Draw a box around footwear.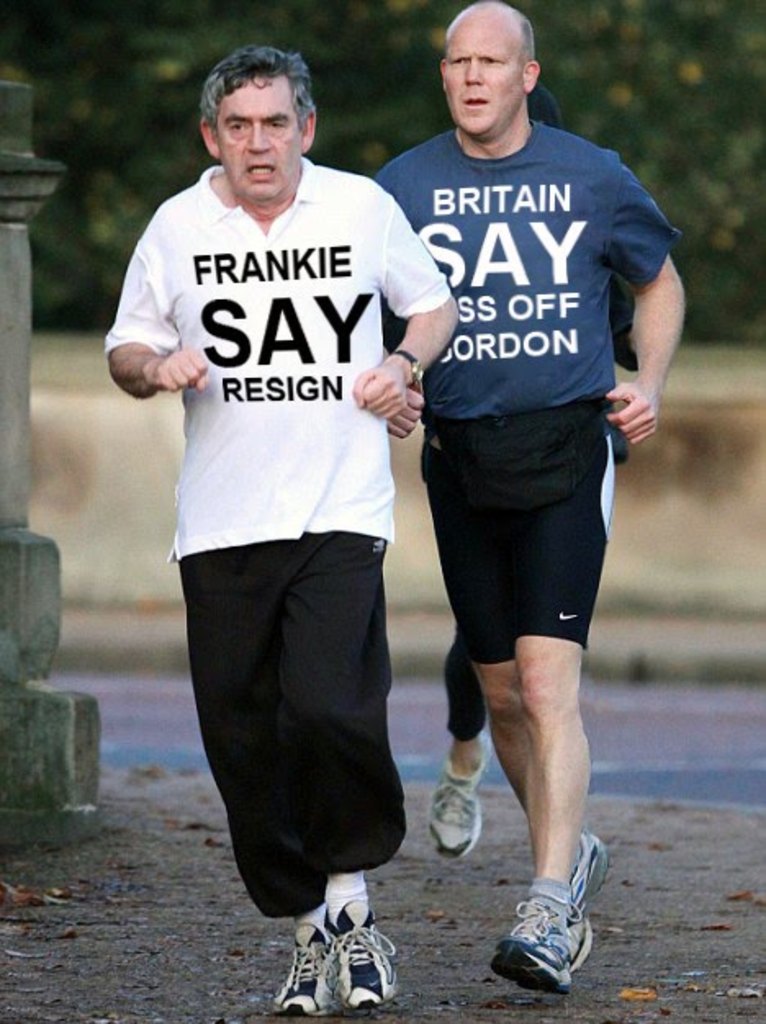
(x1=502, y1=878, x2=568, y2=990).
